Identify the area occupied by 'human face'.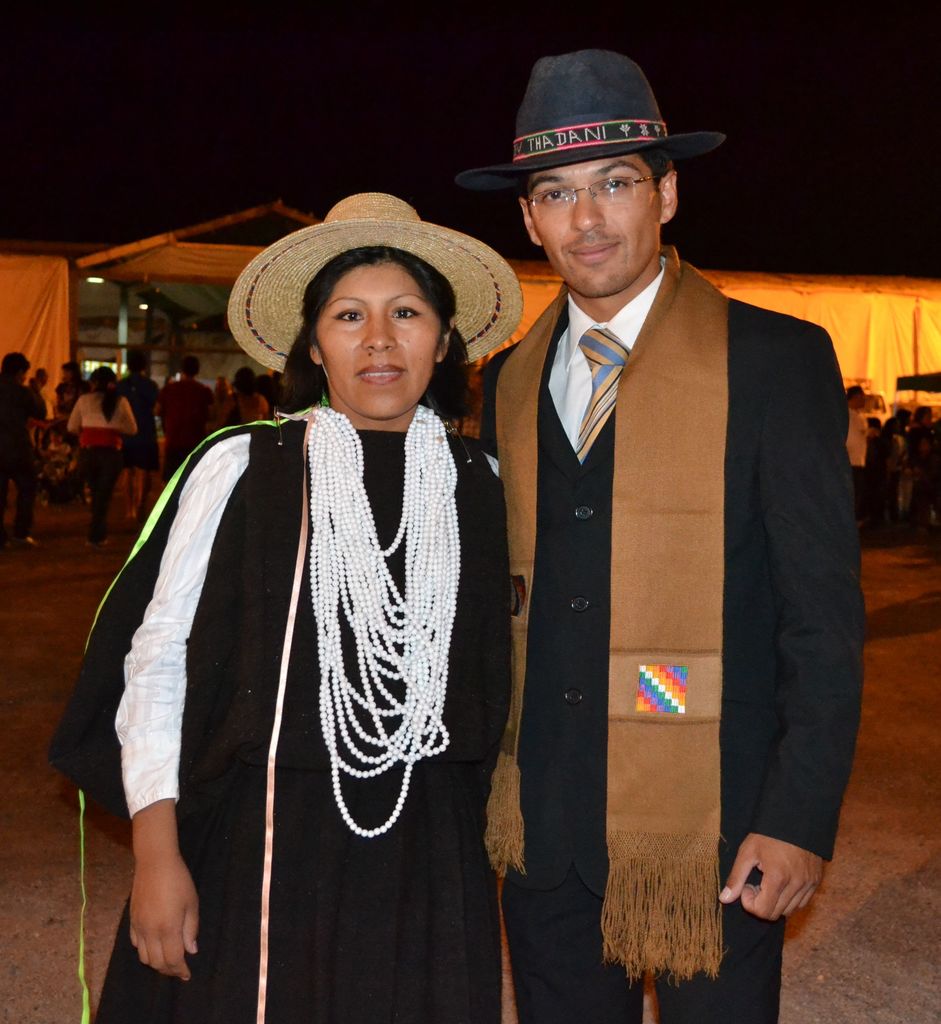
Area: <box>524,157,662,302</box>.
